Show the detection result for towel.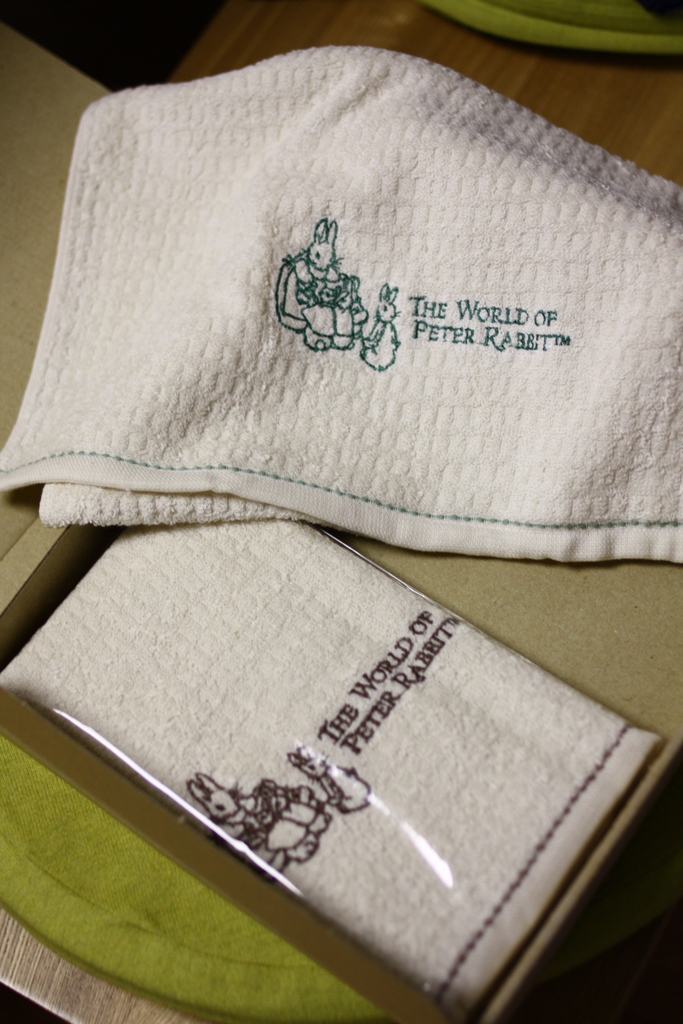
left=0, top=43, right=682, bottom=568.
